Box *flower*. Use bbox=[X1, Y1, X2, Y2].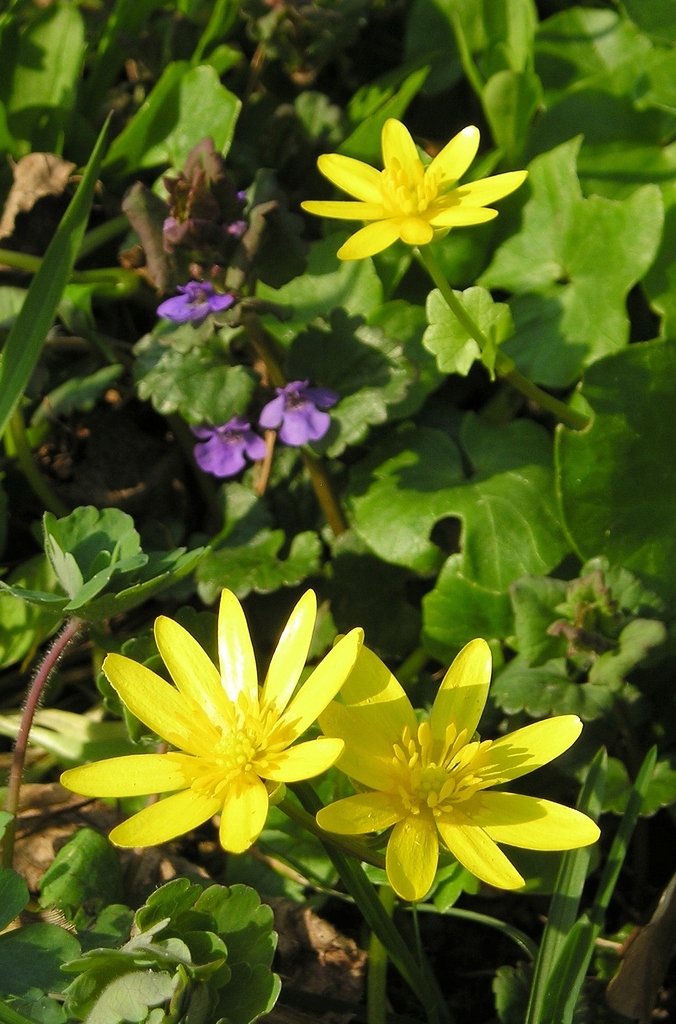
bbox=[259, 371, 348, 449].
